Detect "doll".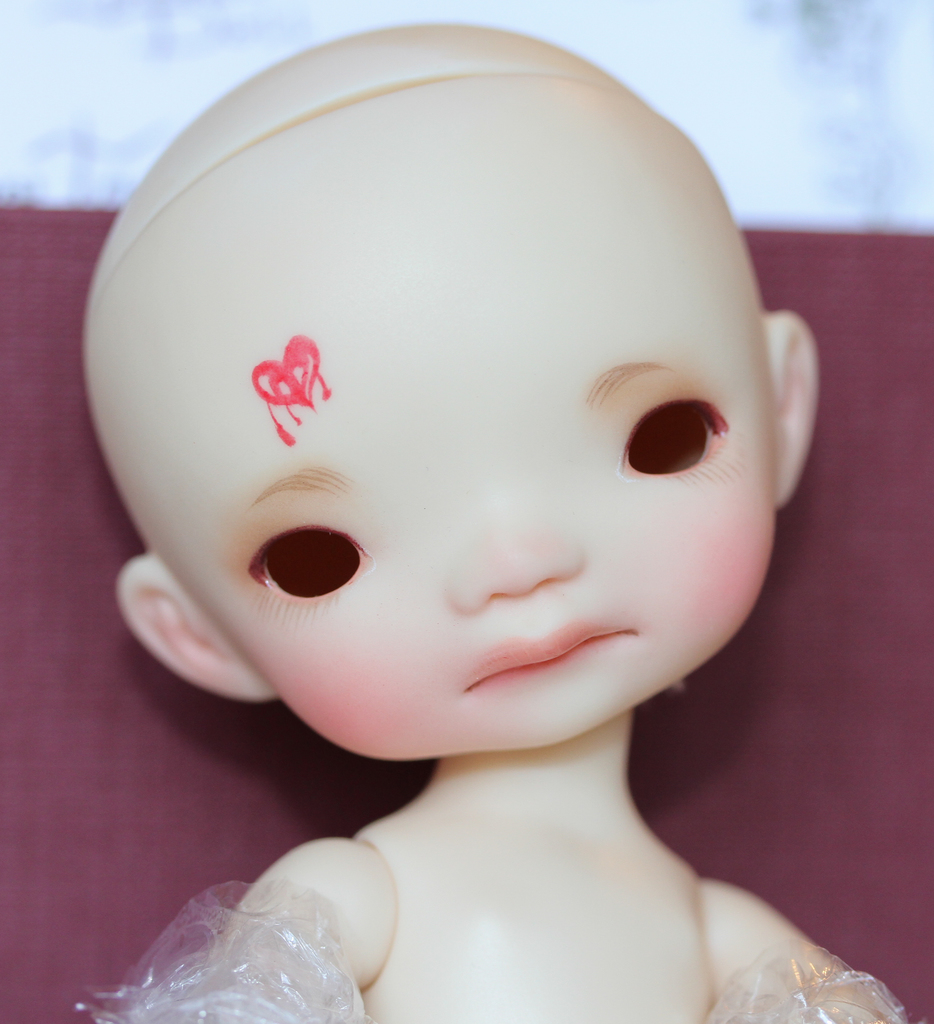
Detected at 69:41:833:1014.
